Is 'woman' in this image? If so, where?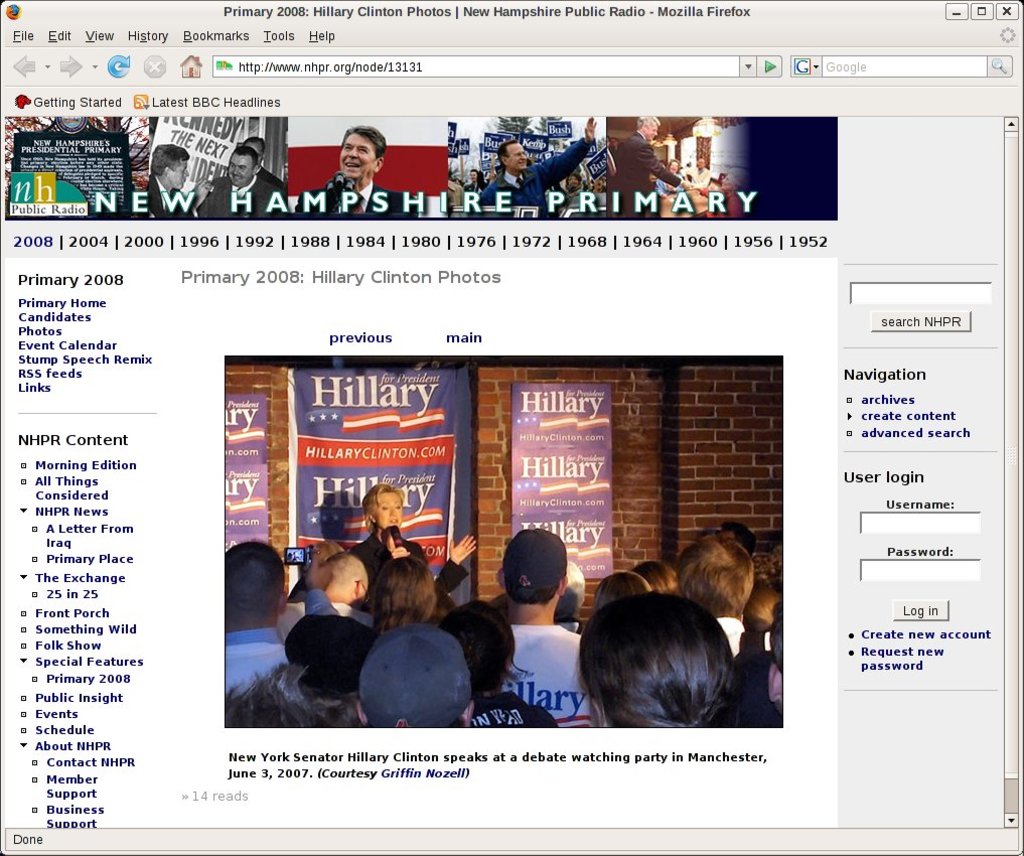
Yes, at Rect(348, 481, 480, 611).
